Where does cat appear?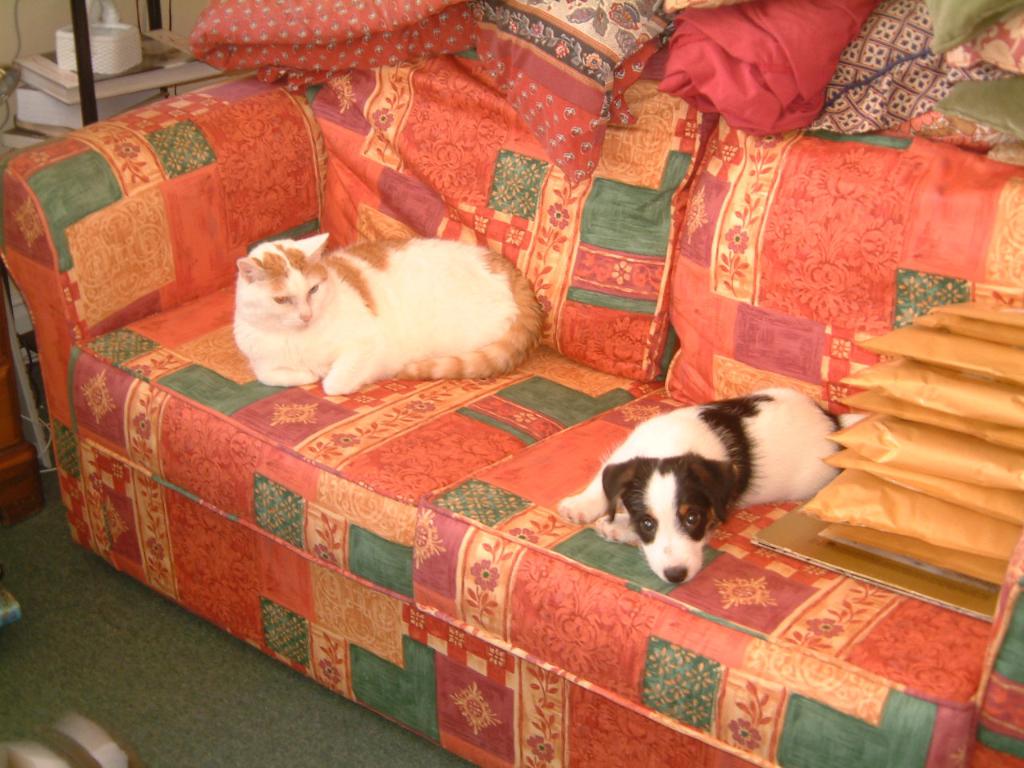
Appears at box=[232, 233, 544, 397].
